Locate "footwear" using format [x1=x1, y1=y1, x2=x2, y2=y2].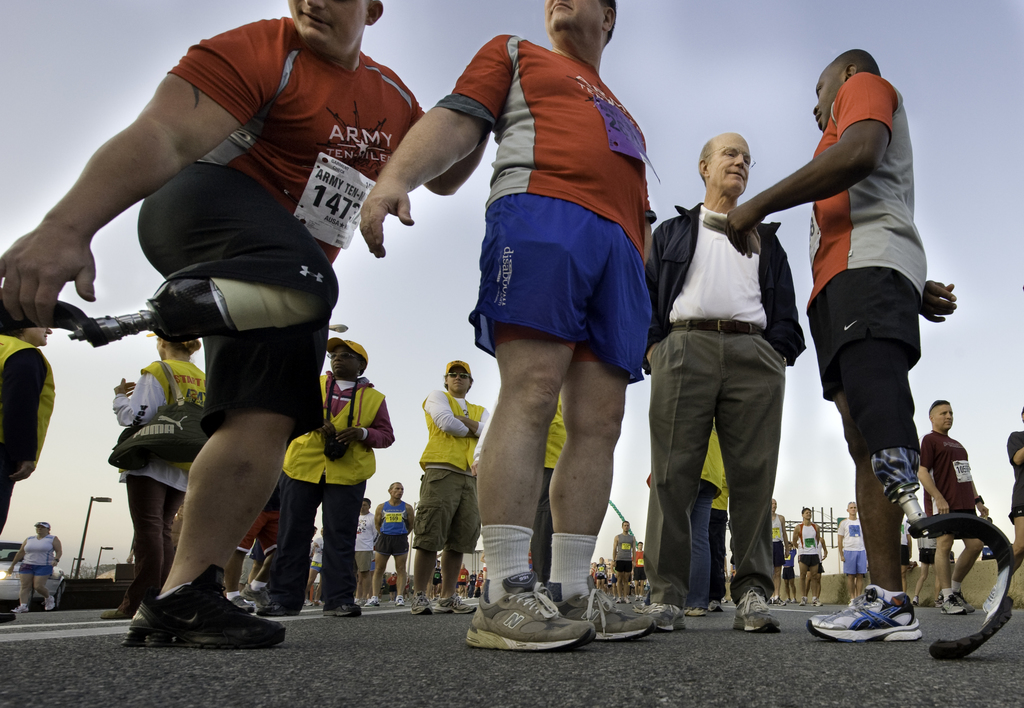
[x1=323, y1=598, x2=365, y2=616].
